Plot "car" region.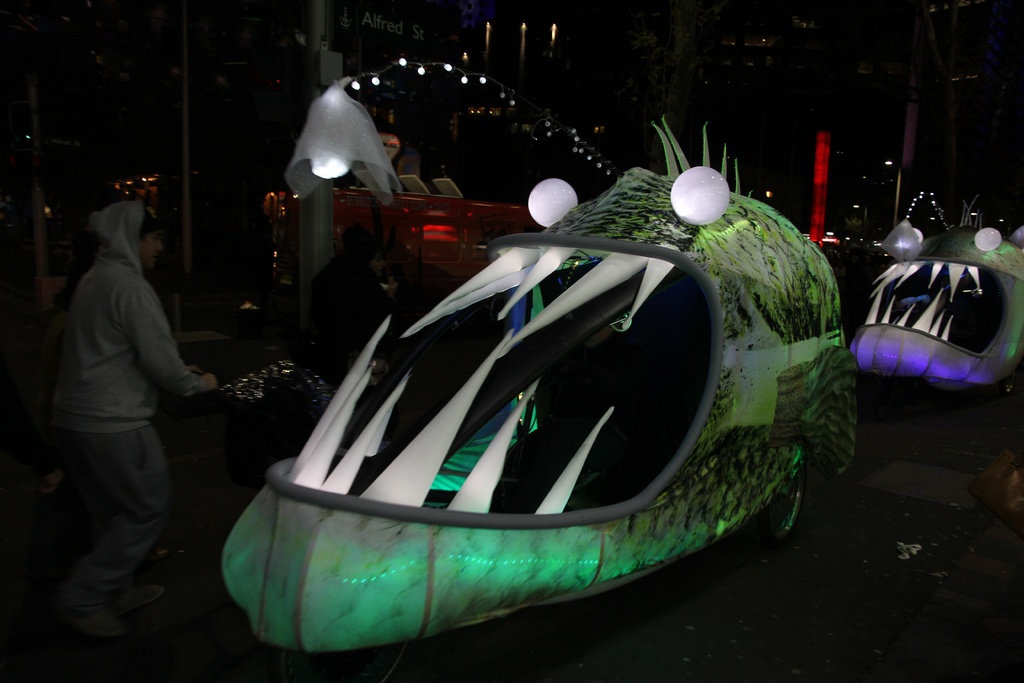
Plotted at x1=219 y1=114 x2=860 y2=682.
